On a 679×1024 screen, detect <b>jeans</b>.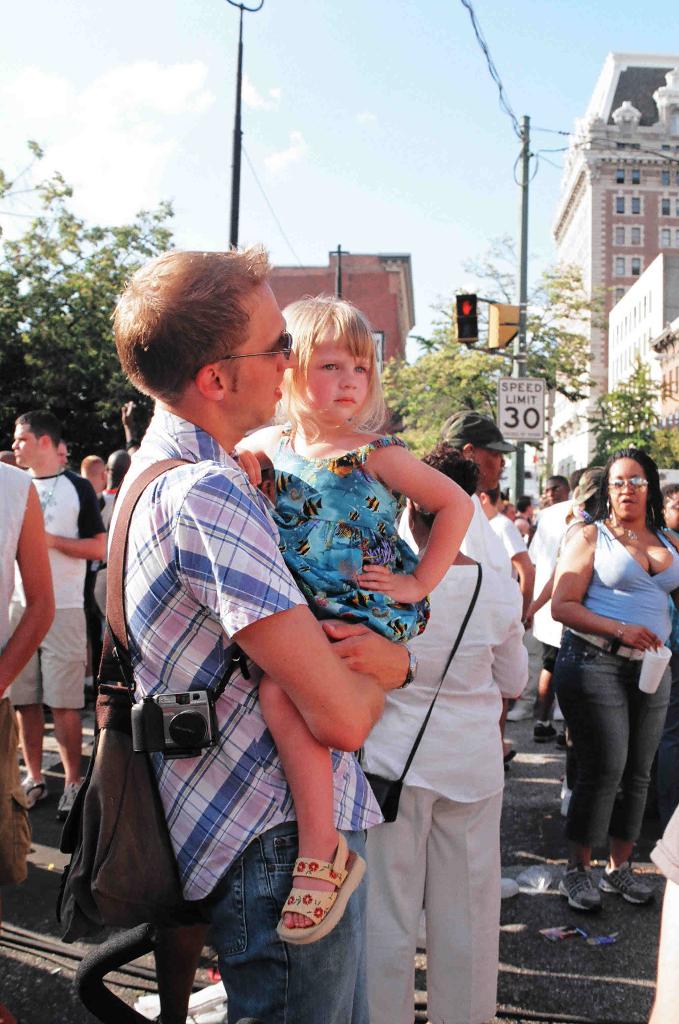
[x1=553, y1=635, x2=671, y2=852].
